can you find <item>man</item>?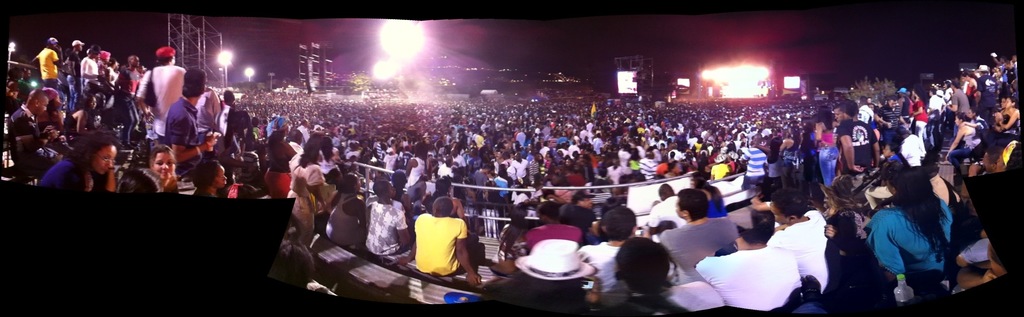
Yes, bounding box: <region>402, 188, 485, 290</region>.
